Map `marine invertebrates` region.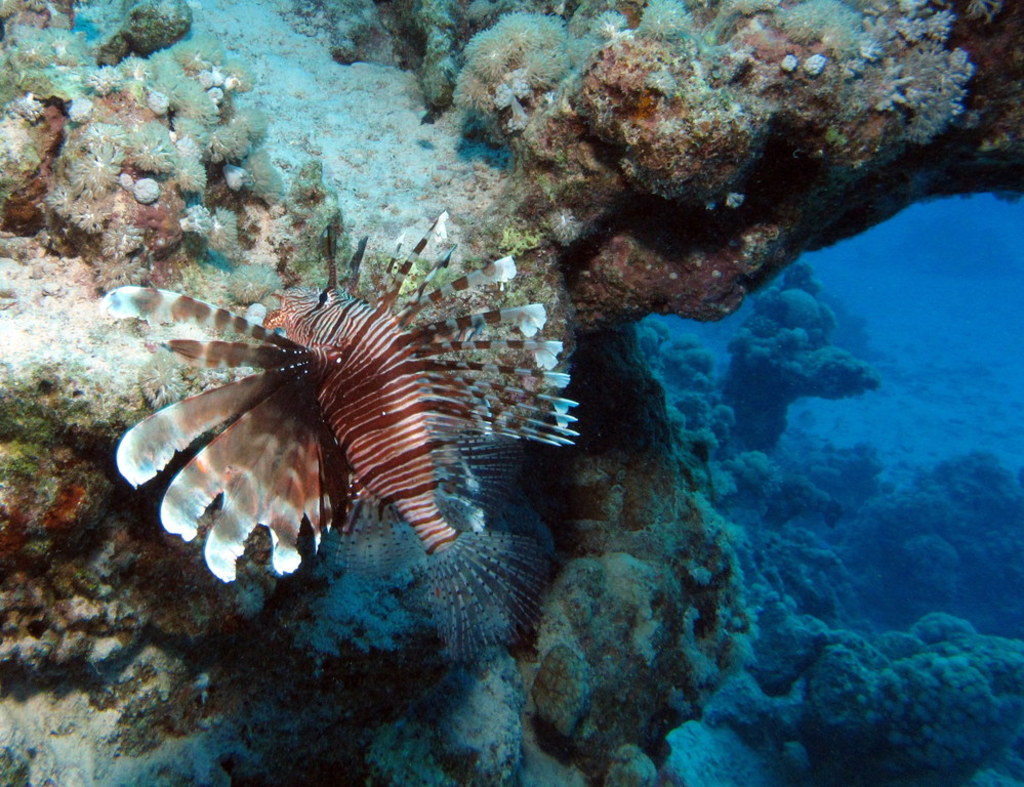
Mapped to [628,0,719,40].
